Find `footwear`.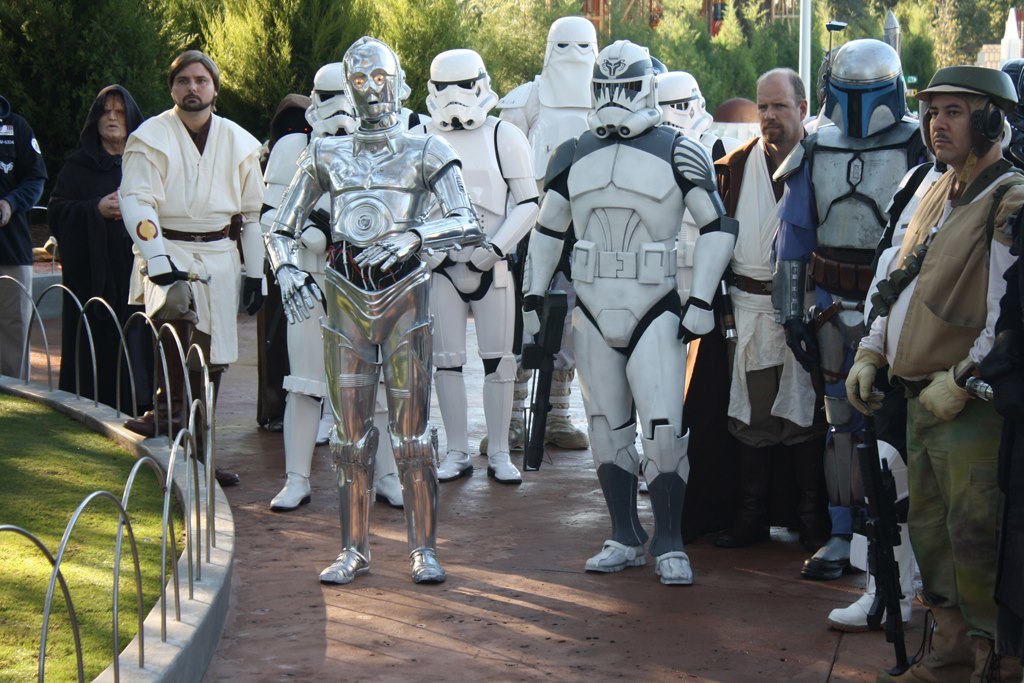
bbox(378, 472, 406, 509).
